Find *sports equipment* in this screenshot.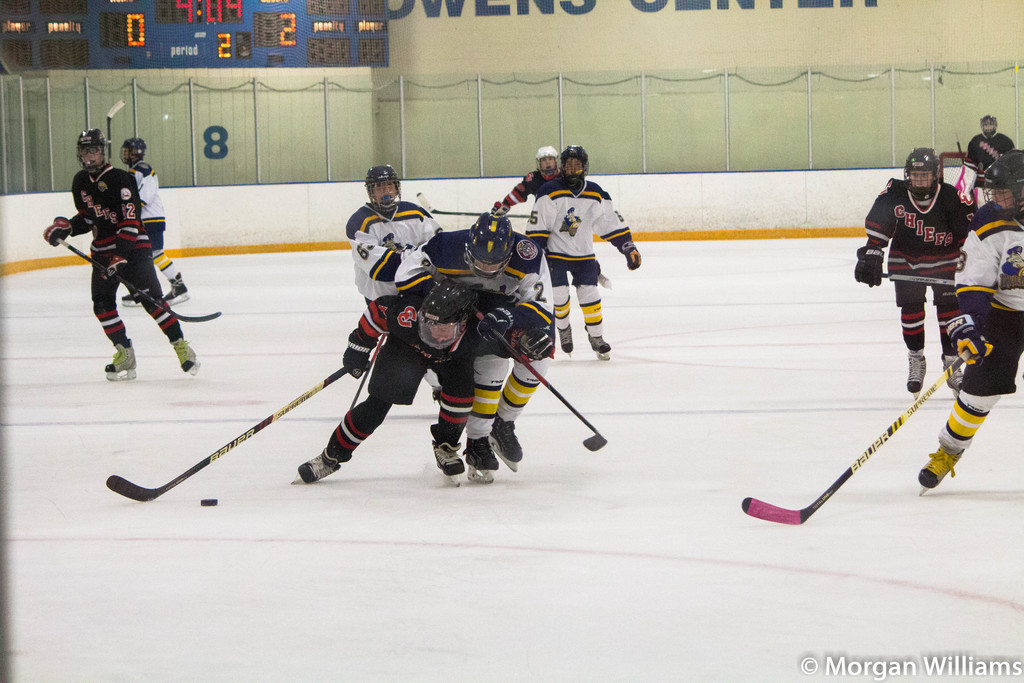
The bounding box for *sports equipment* is Rect(161, 283, 189, 305).
